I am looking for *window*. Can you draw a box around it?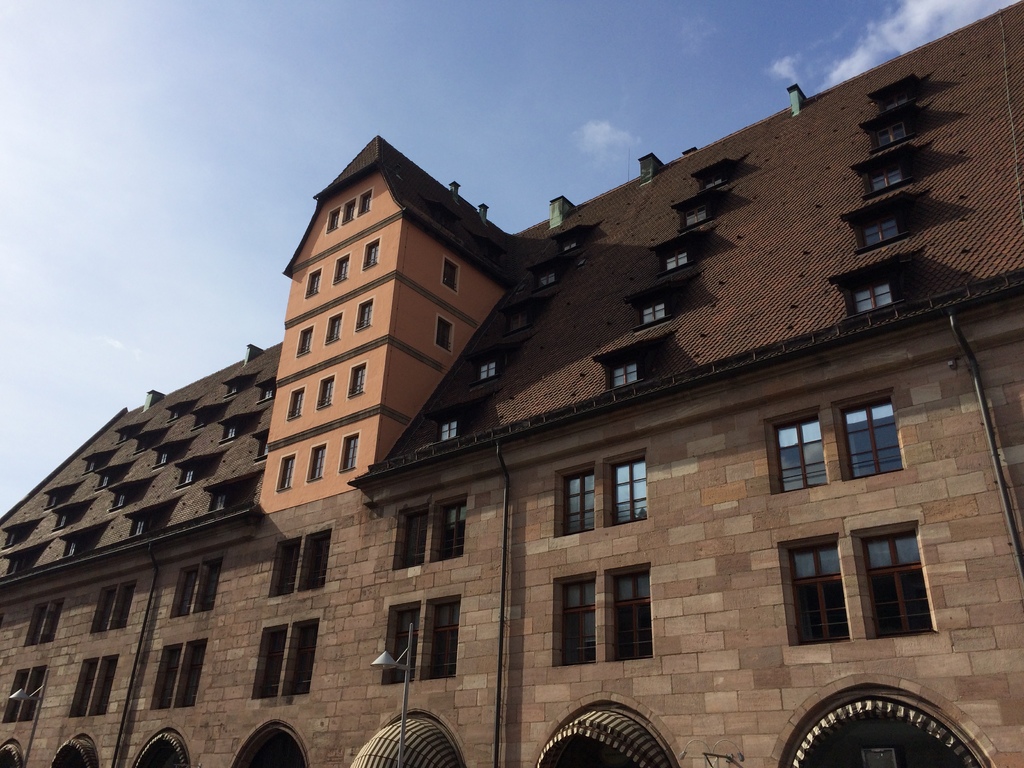
Sure, the bounding box is pyautogui.locateOnScreen(301, 529, 333, 590).
